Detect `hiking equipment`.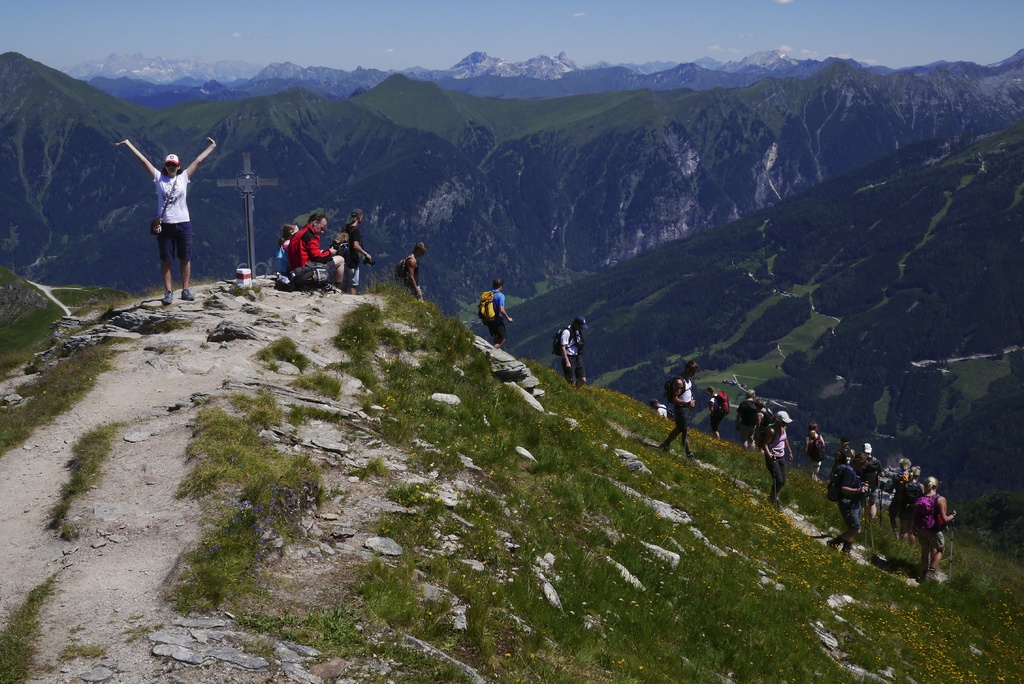
Detected at (767, 446, 779, 511).
